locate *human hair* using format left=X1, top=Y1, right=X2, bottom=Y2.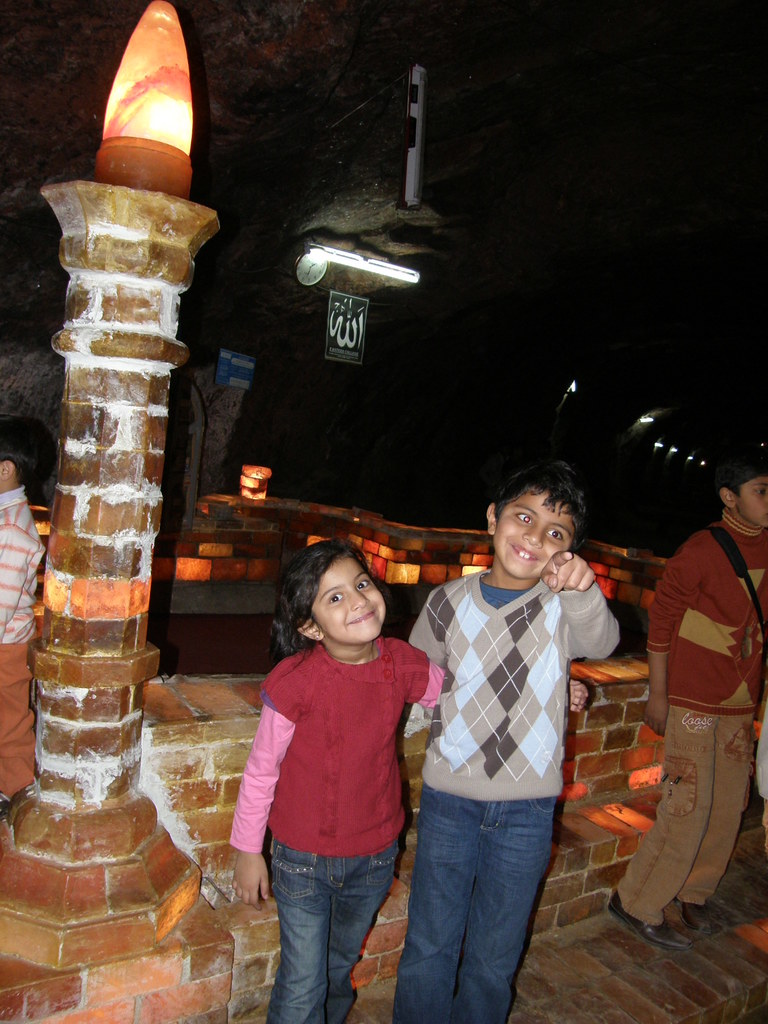
left=491, top=458, right=593, bottom=555.
